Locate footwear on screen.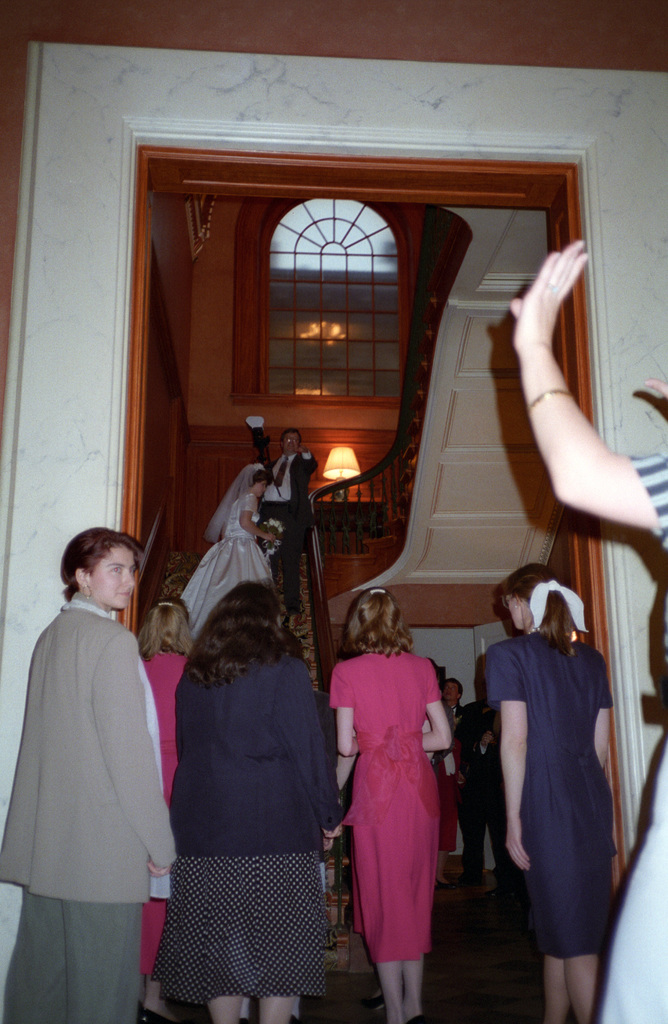
On screen at left=236, top=1016, right=248, bottom=1023.
